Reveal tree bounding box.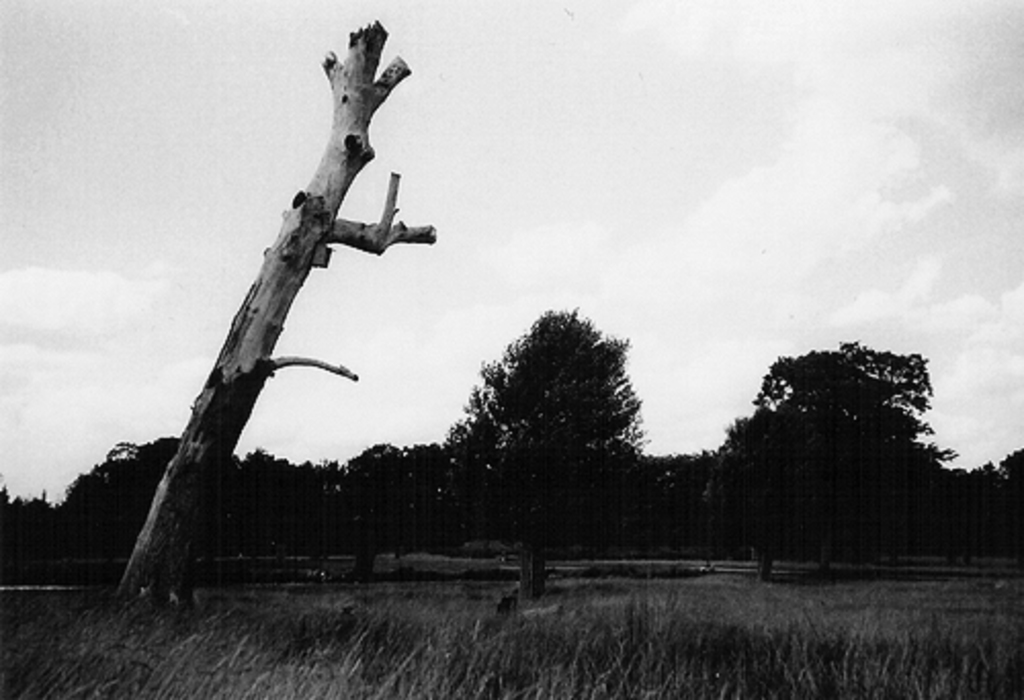
Revealed: 135:14:434:600.
